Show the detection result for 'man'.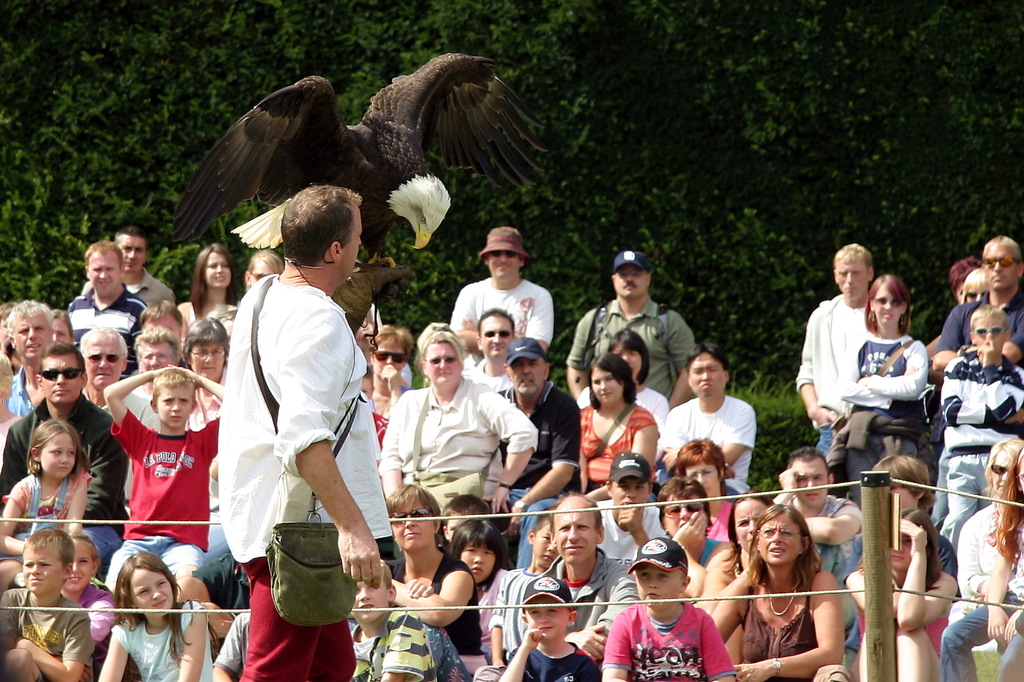
{"left": 457, "top": 223, "right": 552, "bottom": 379}.
